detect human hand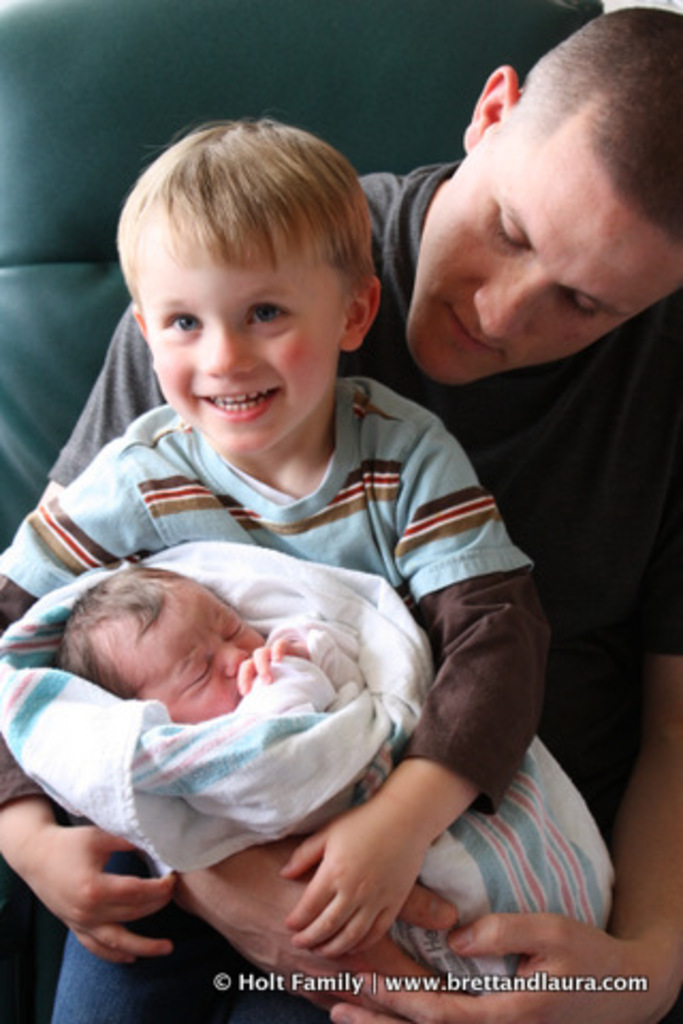
box=[235, 638, 312, 700]
